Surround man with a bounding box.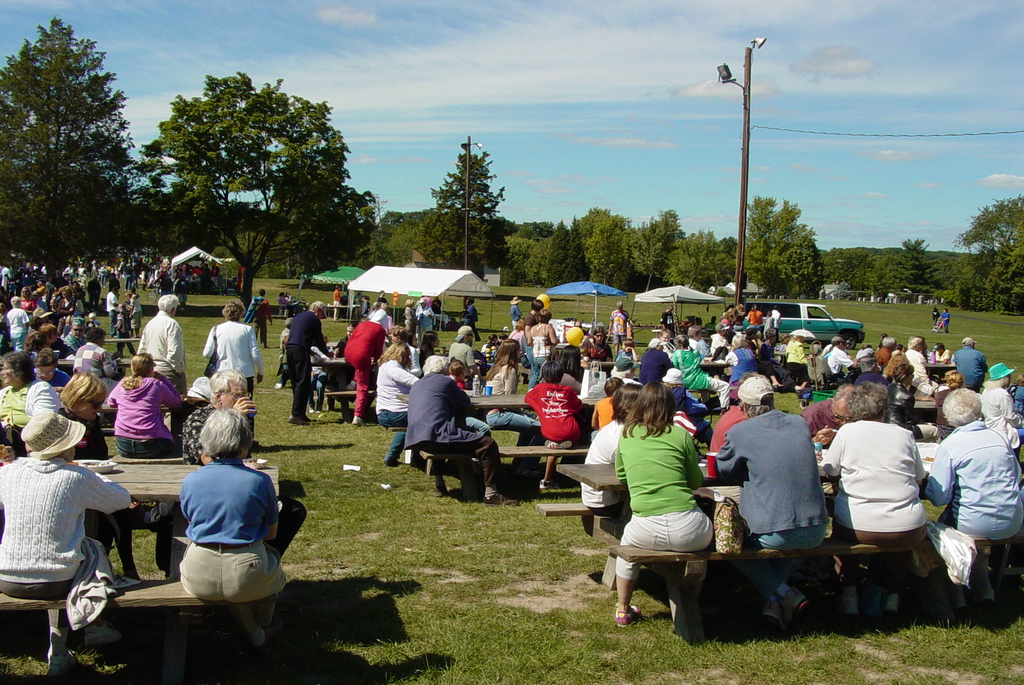
{"x1": 447, "y1": 325, "x2": 481, "y2": 385}.
